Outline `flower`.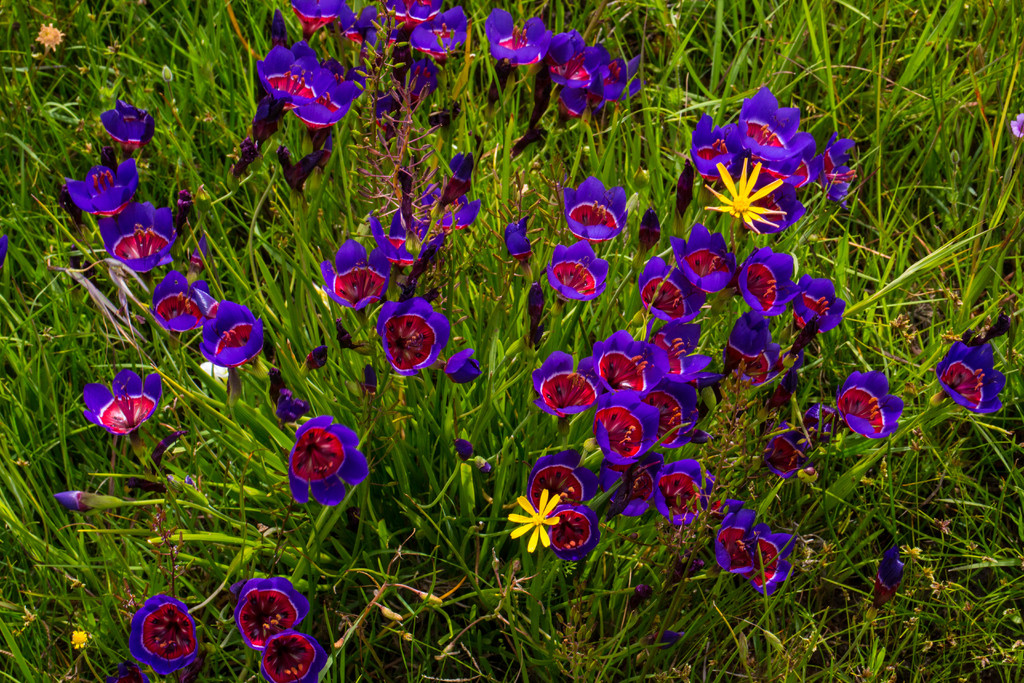
Outline: (1011, 109, 1023, 138).
